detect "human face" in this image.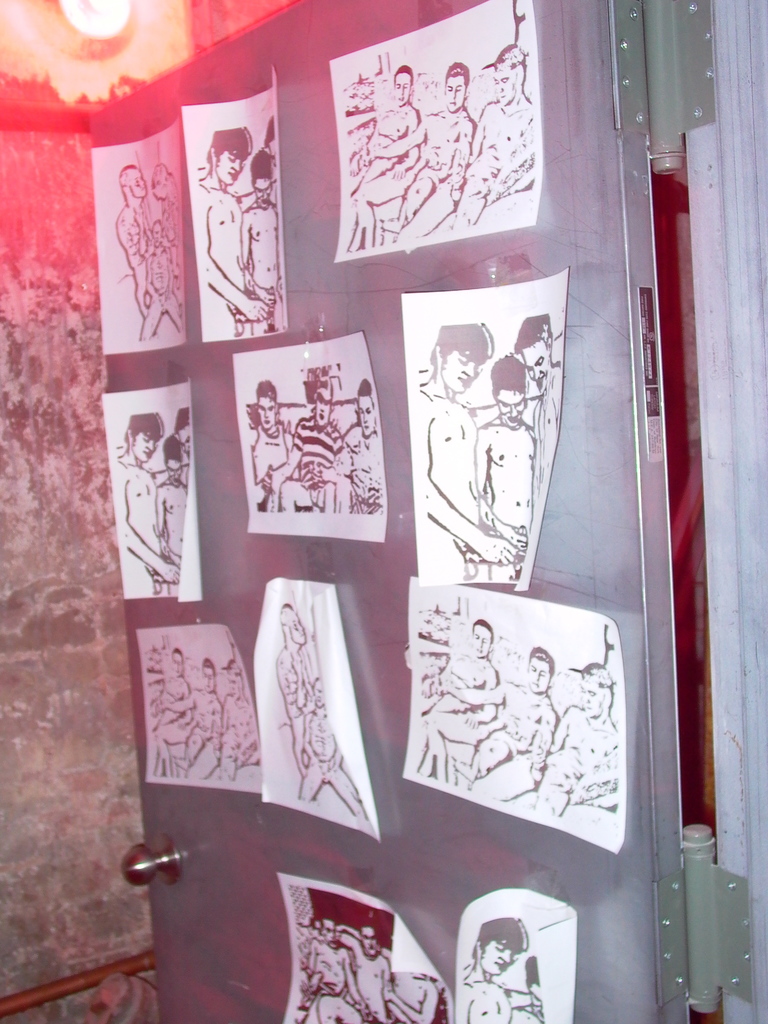
Detection: [315, 390, 331, 428].
